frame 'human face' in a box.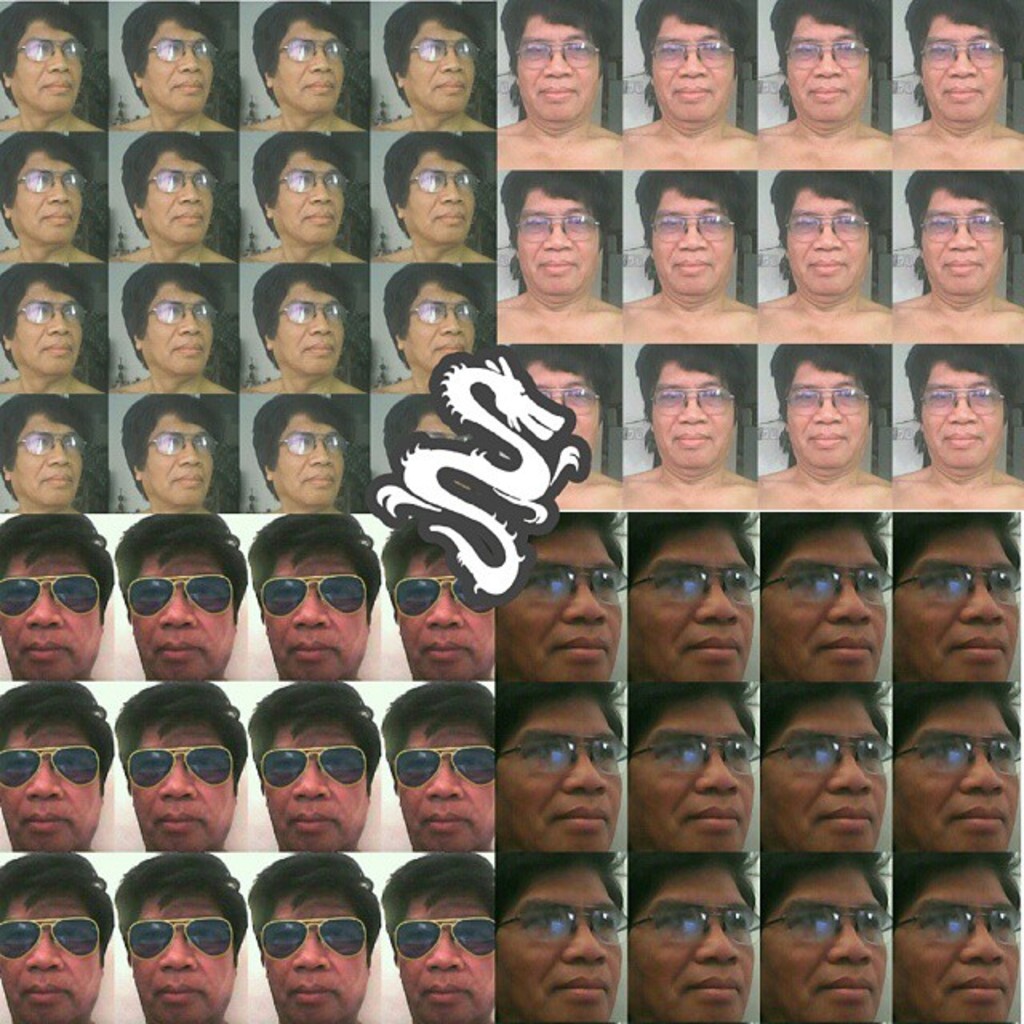
{"x1": 269, "y1": 19, "x2": 344, "y2": 114}.
